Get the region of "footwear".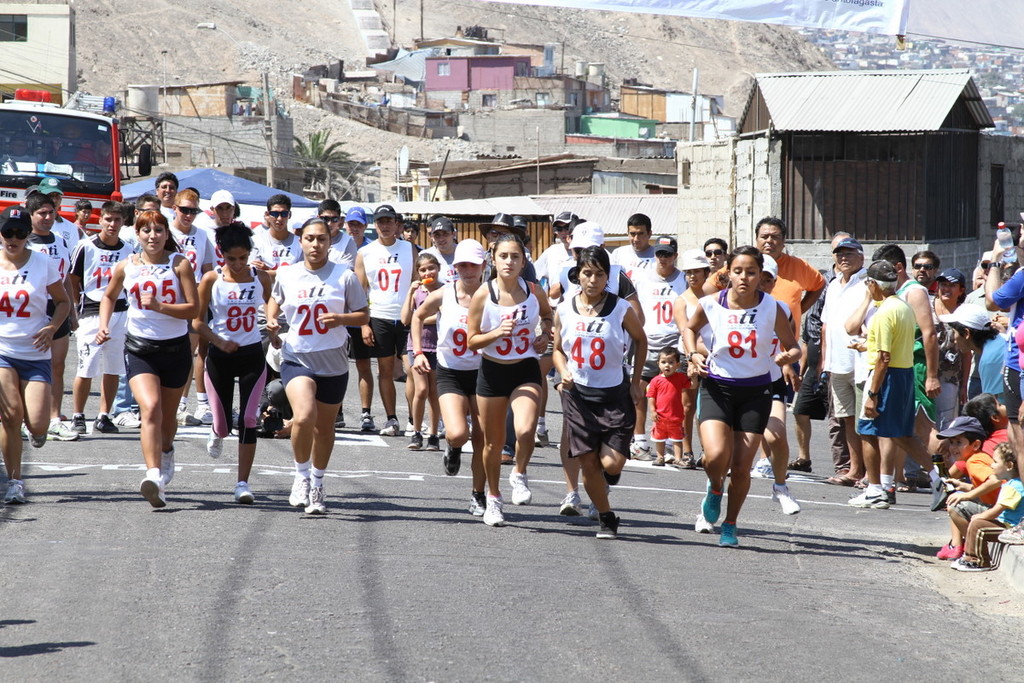
<box>956,549,980,569</box>.
